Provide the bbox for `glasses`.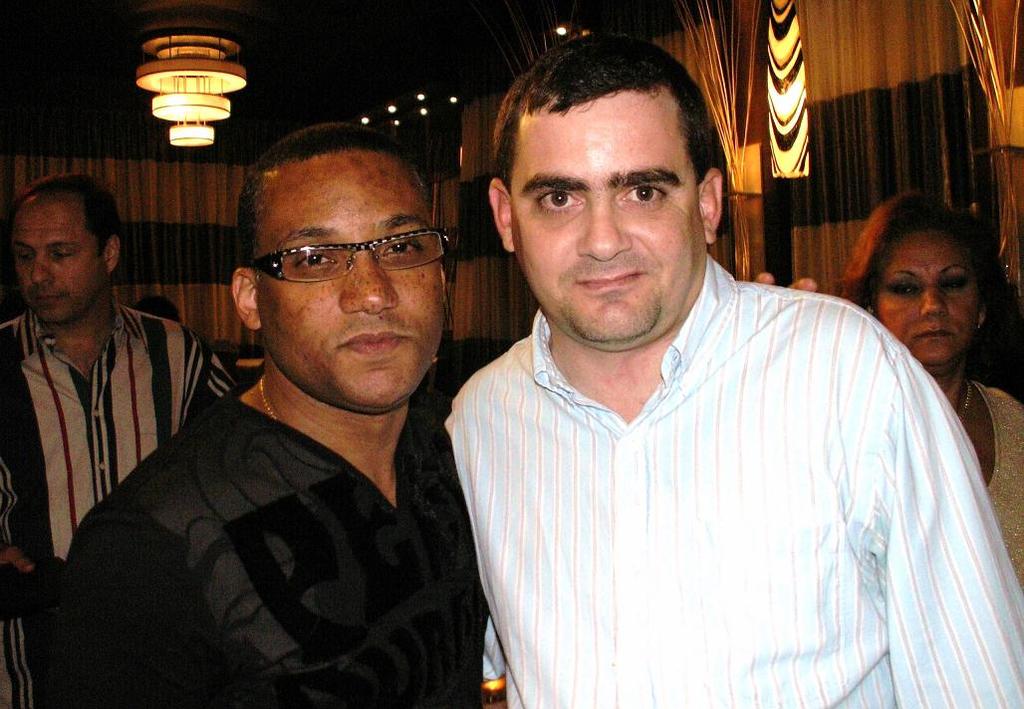
<region>232, 216, 445, 292</region>.
